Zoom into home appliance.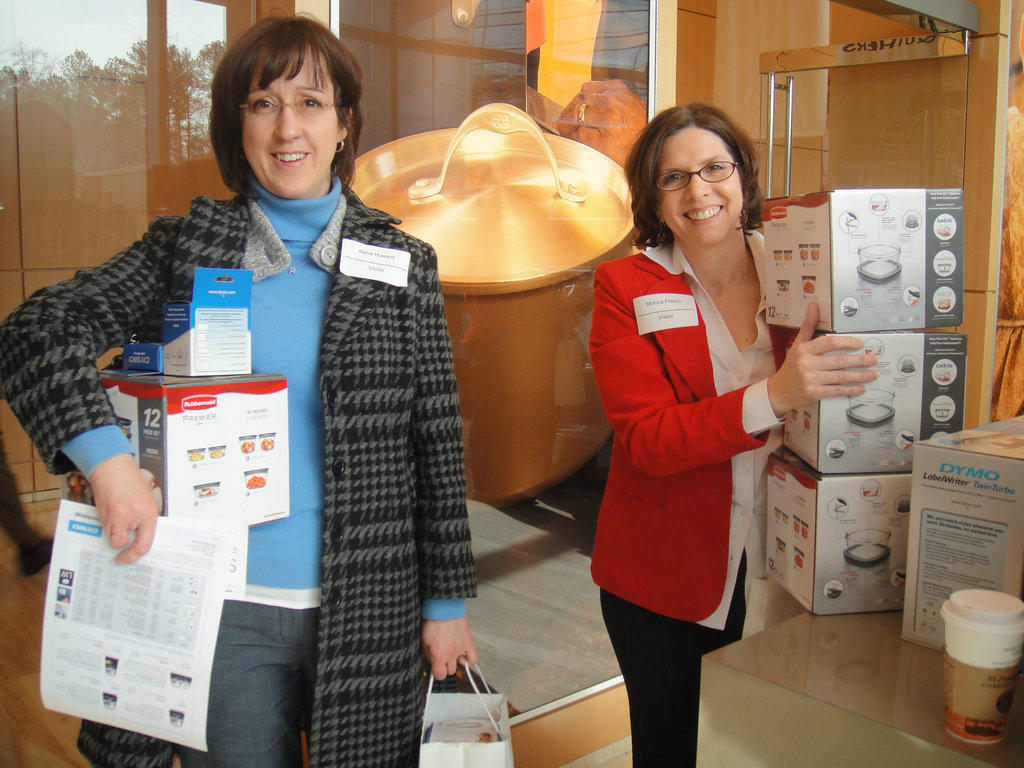
Zoom target: {"left": 843, "top": 527, "right": 893, "bottom": 570}.
